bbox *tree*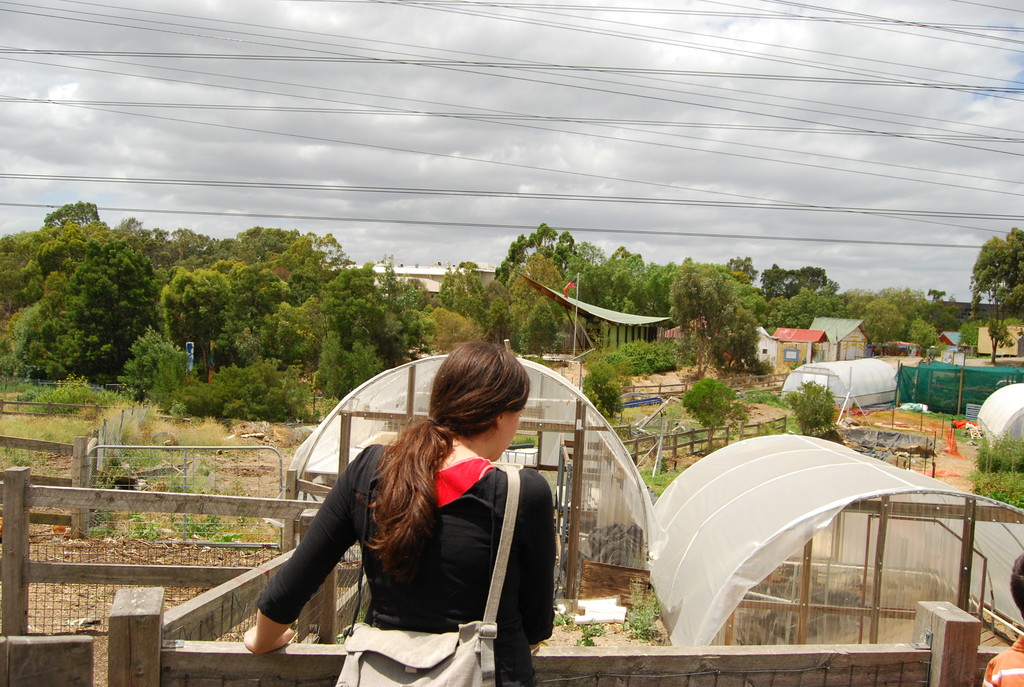
left=49, top=197, right=97, bottom=230
